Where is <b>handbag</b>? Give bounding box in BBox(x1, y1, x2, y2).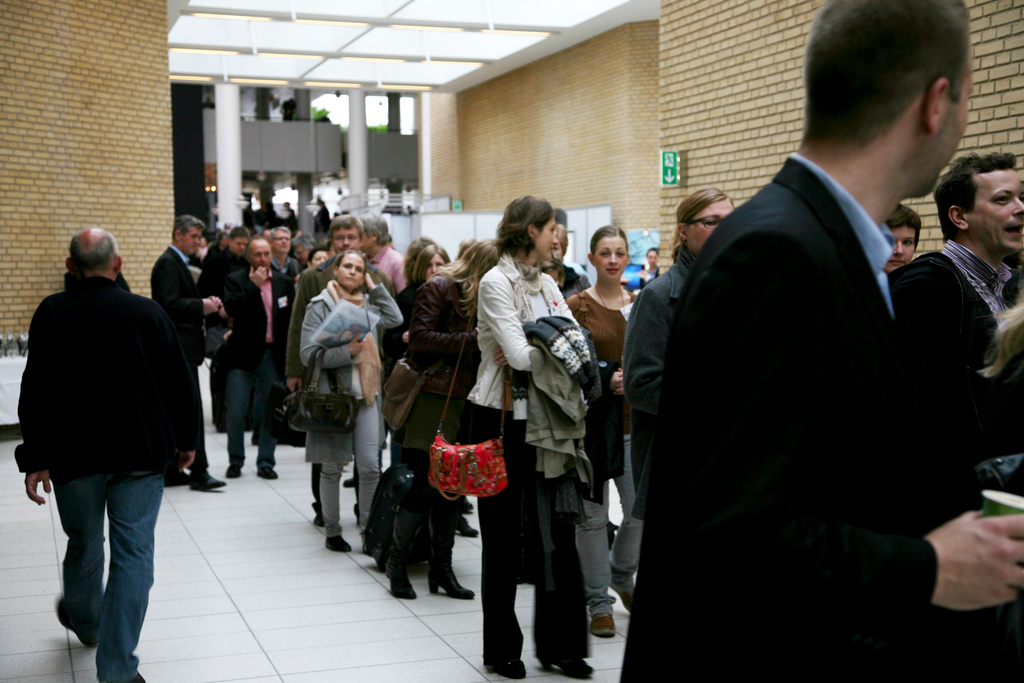
BBox(429, 267, 525, 504).
